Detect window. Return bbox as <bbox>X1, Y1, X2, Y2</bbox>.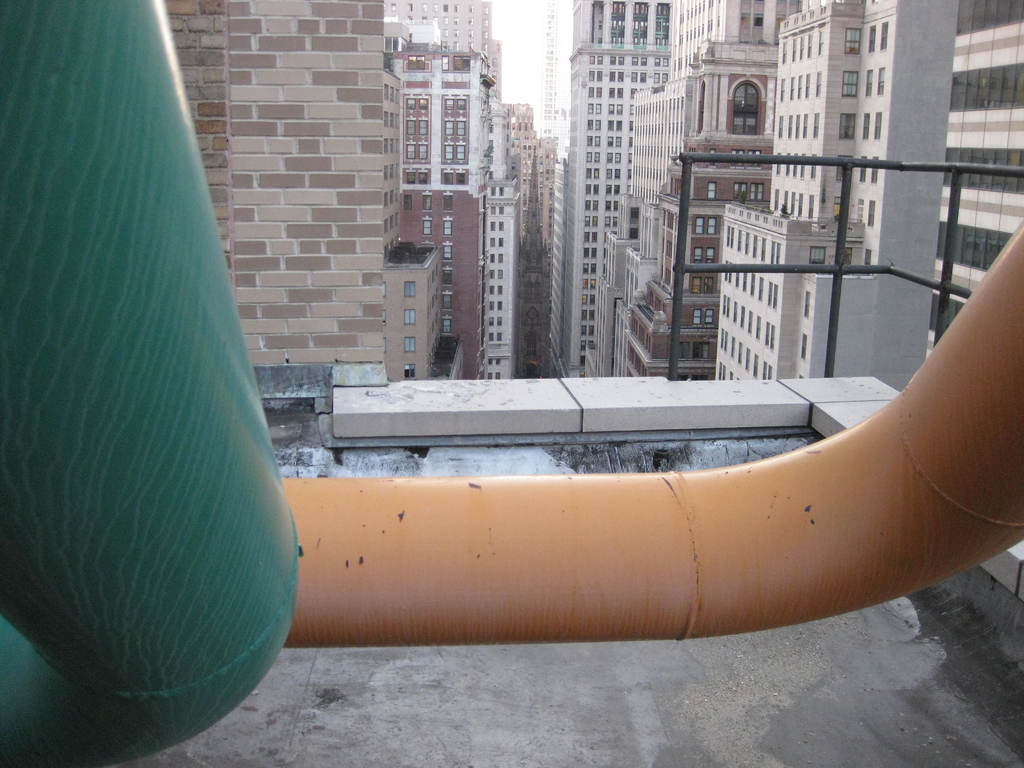
<bbox>406, 311, 413, 326</bbox>.
